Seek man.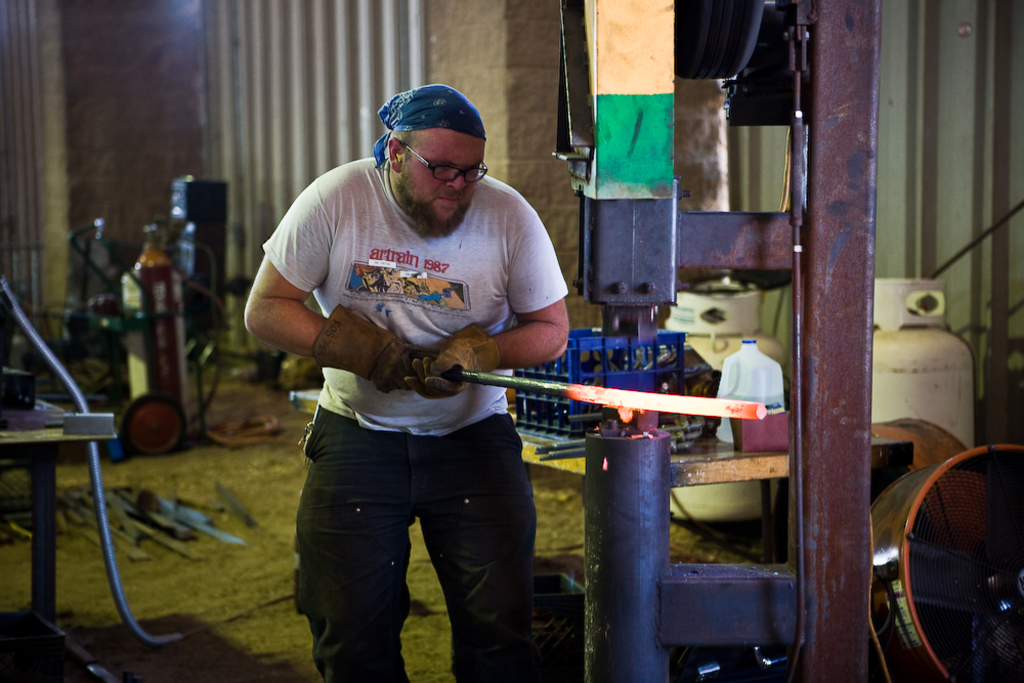
<region>236, 78, 593, 668</region>.
